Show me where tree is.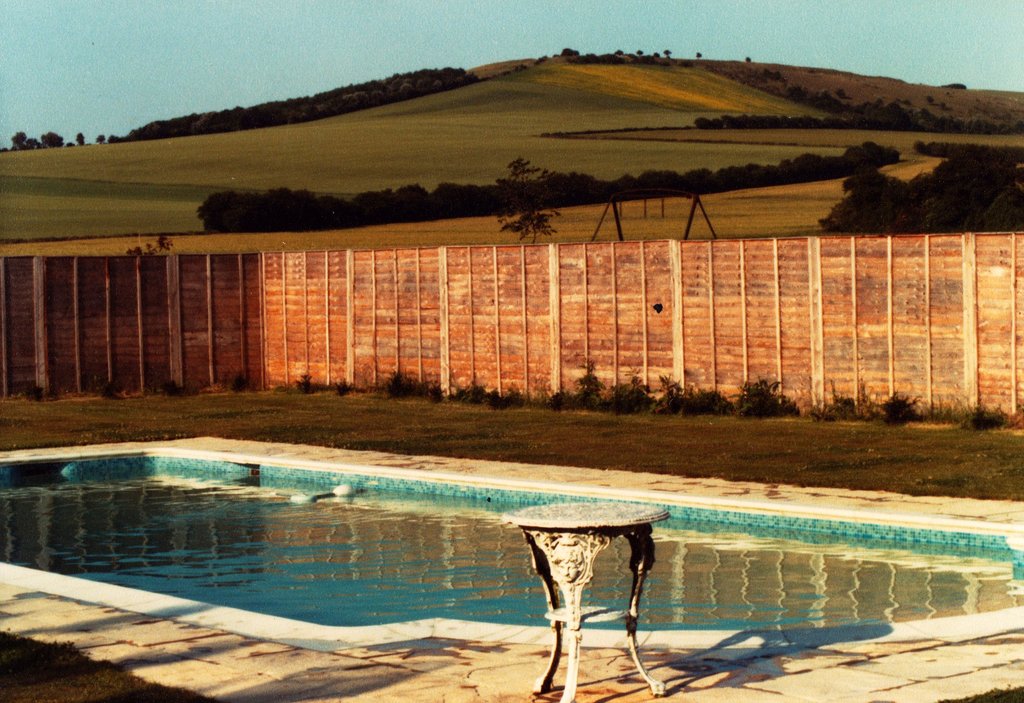
tree is at <bbox>502, 165, 575, 244</bbox>.
